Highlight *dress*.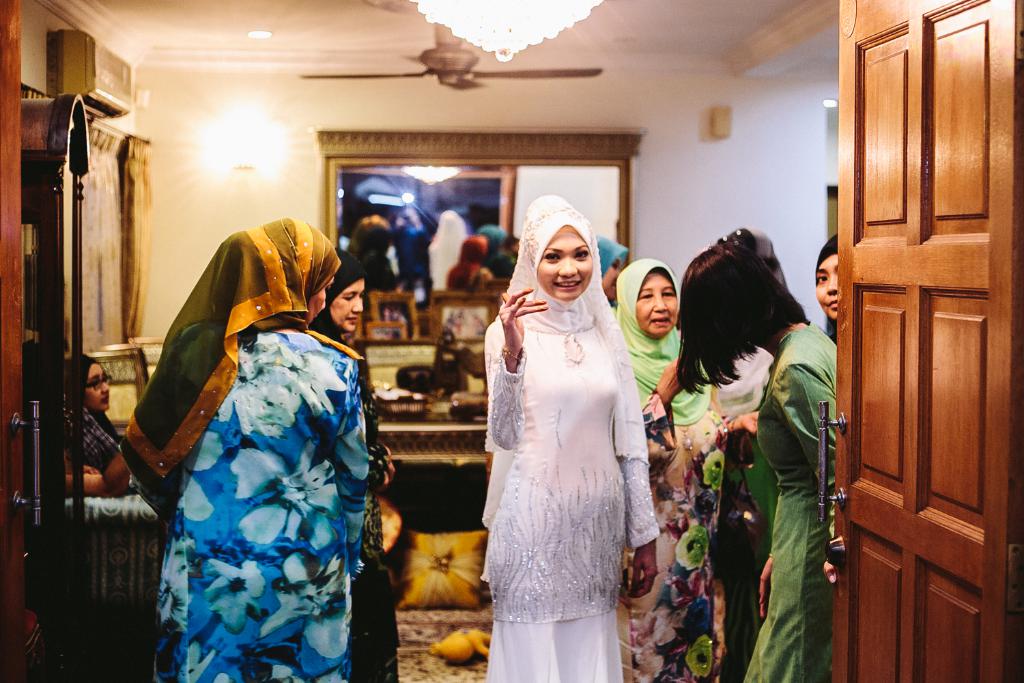
Highlighted region: left=347, top=372, right=399, bottom=682.
